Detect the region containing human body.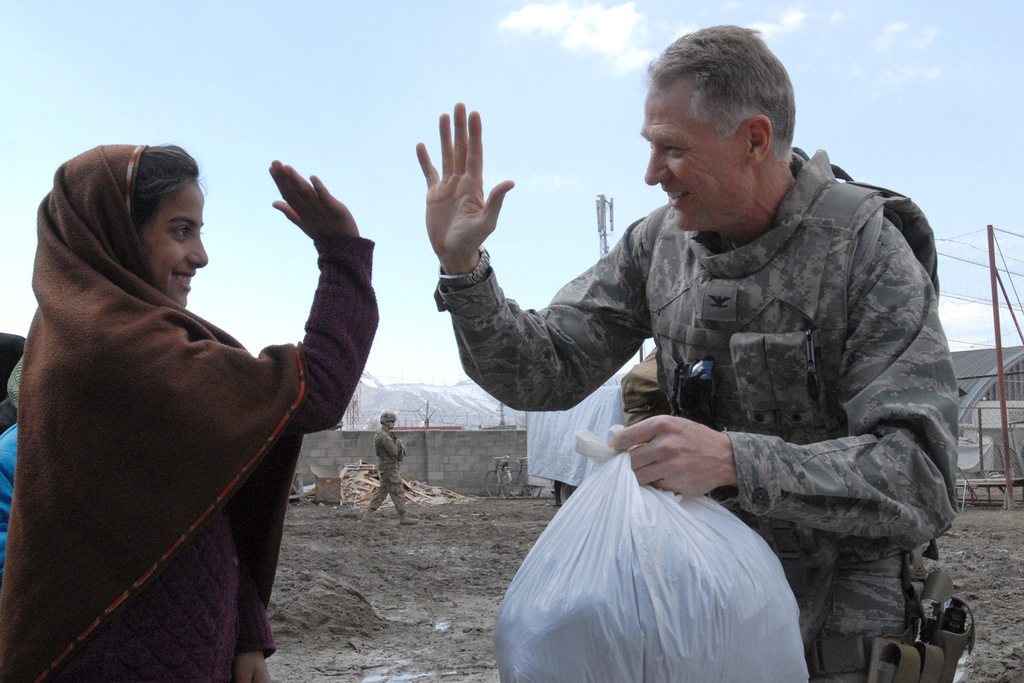
Rect(12, 144, 285, 682).
